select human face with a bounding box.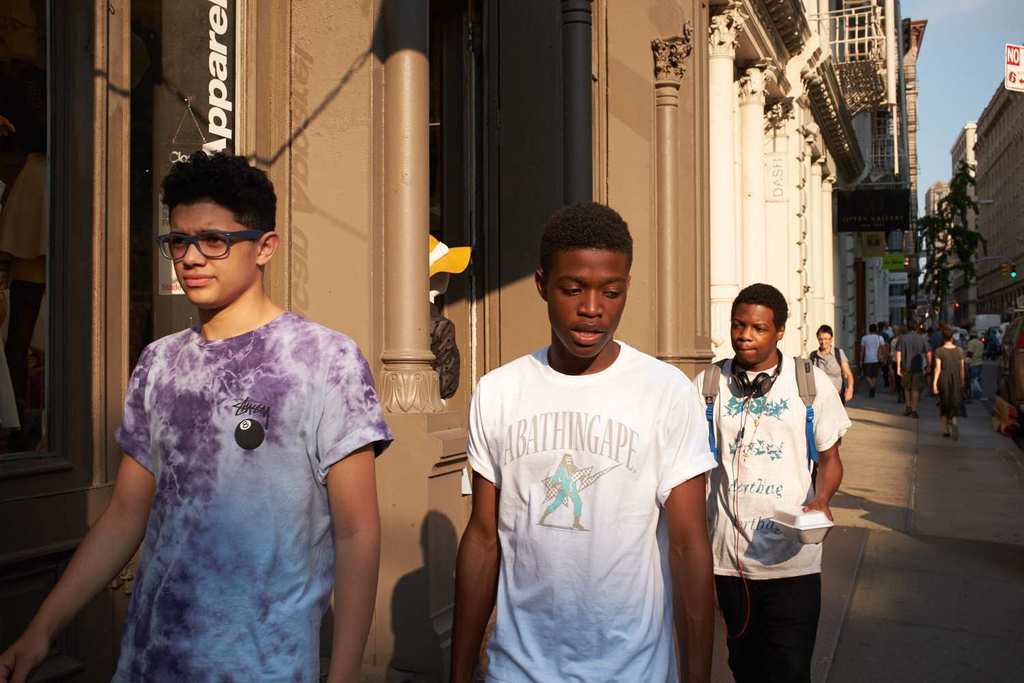
bbox=(542, 251, 623, 355).
